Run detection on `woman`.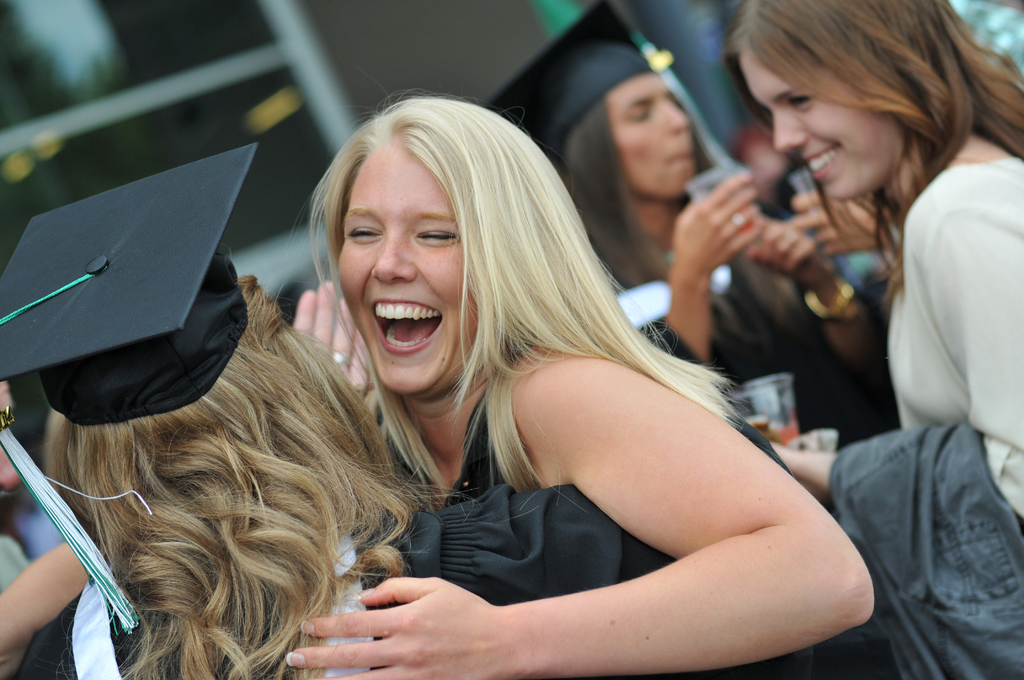
Result: <bbox>728, 0, 1023, 679</bbox>.
